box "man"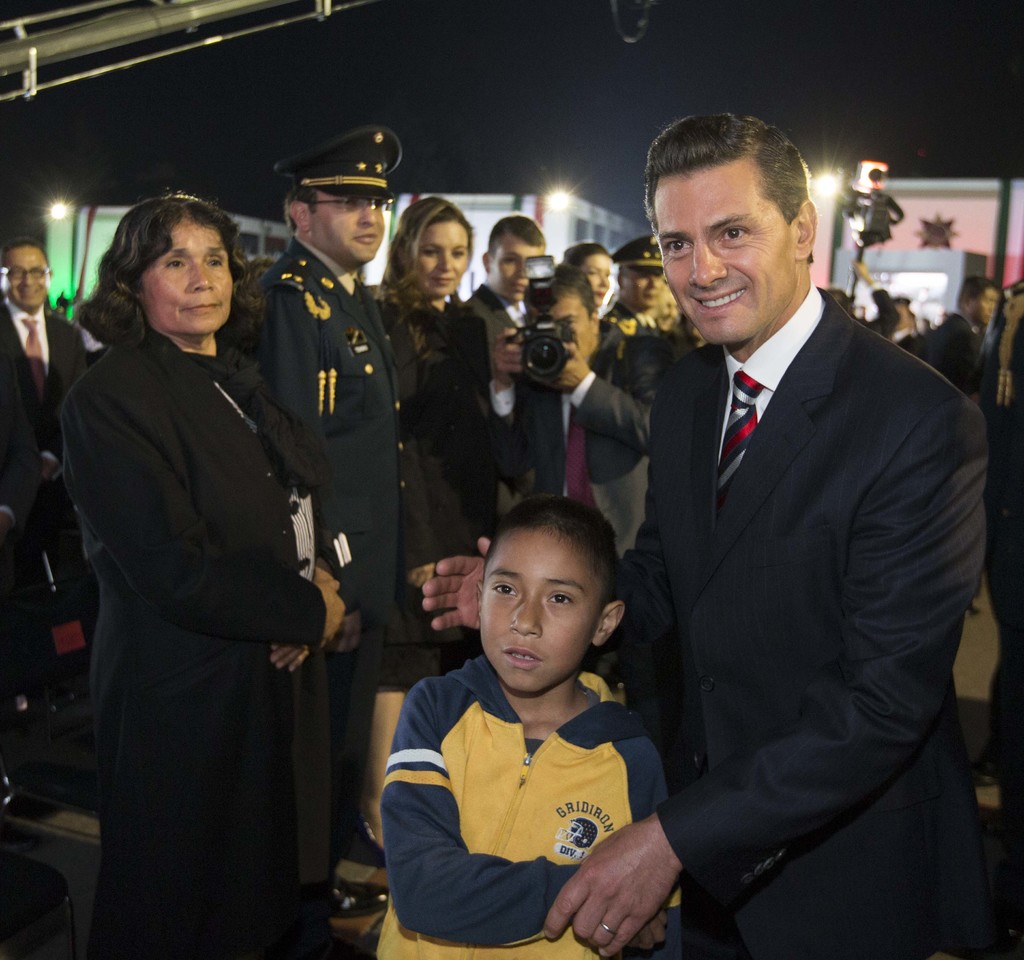
BBox(596, 235, 668, 336)
